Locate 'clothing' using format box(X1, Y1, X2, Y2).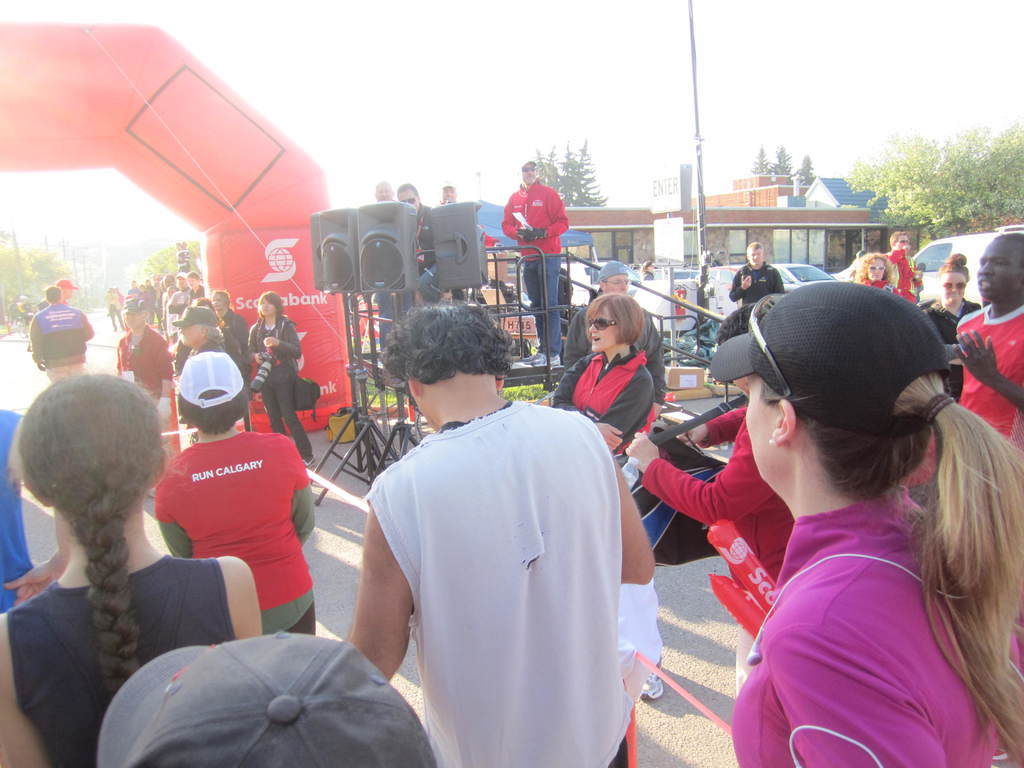
box(726, 483, 1023, 767).
